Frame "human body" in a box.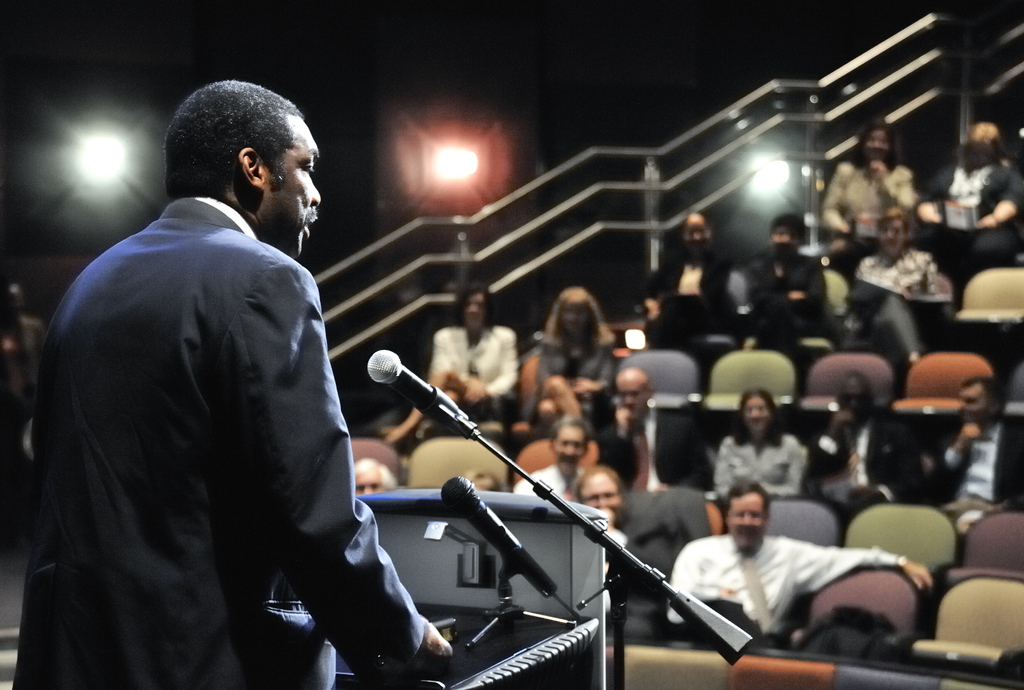
<bbox>509, 412, 591, 498</bbox>.
